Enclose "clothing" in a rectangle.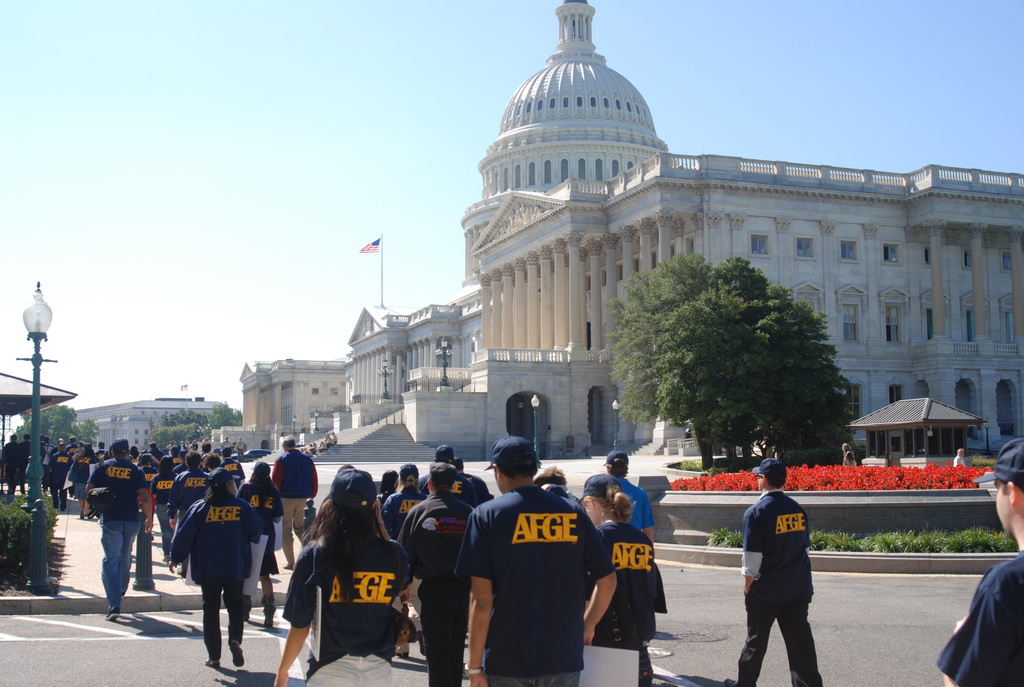
left=465, top=470, right=597, bottom=684.
